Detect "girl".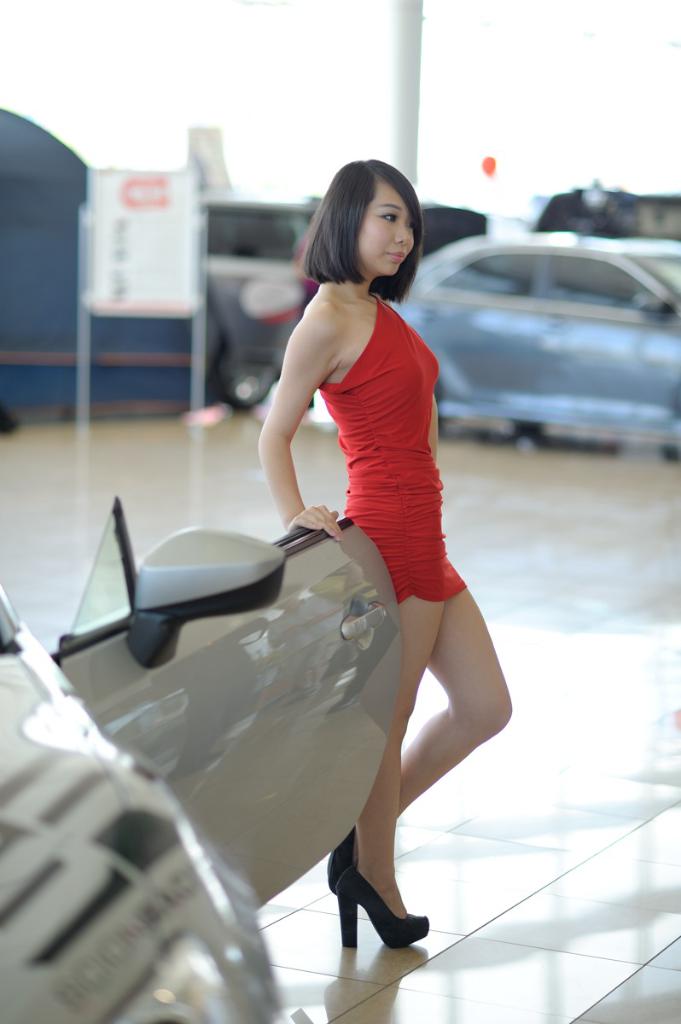
Detected at {"left": 256, "top": 155, "right": 514, "bottom": 942}.
